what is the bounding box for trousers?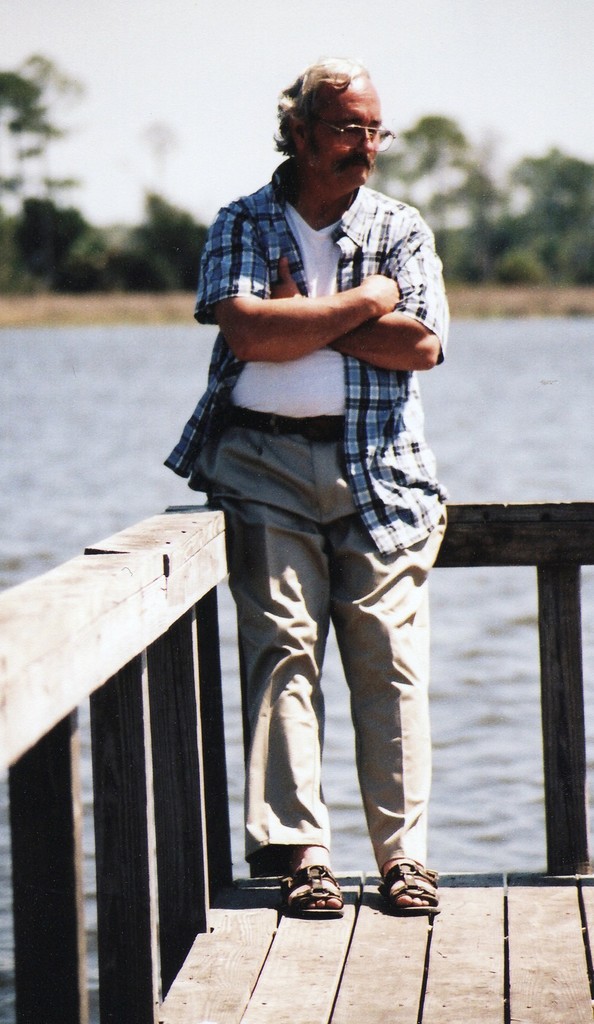
<box>217,490,431,906</box>.
